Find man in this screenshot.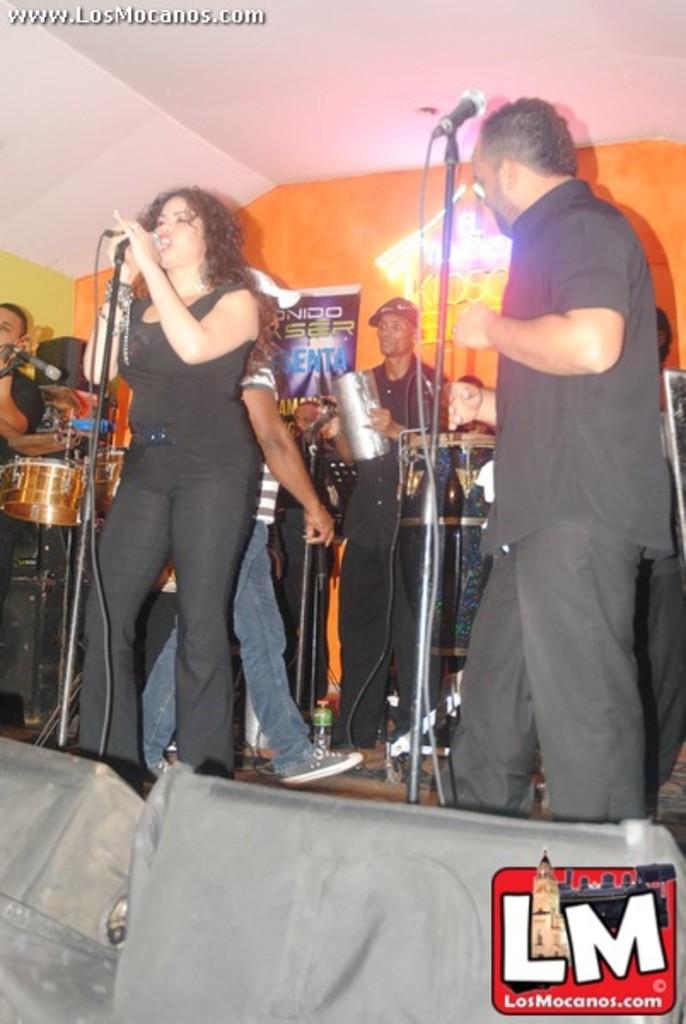
The bounding box for man is crop(418, 92, 676, 826).
